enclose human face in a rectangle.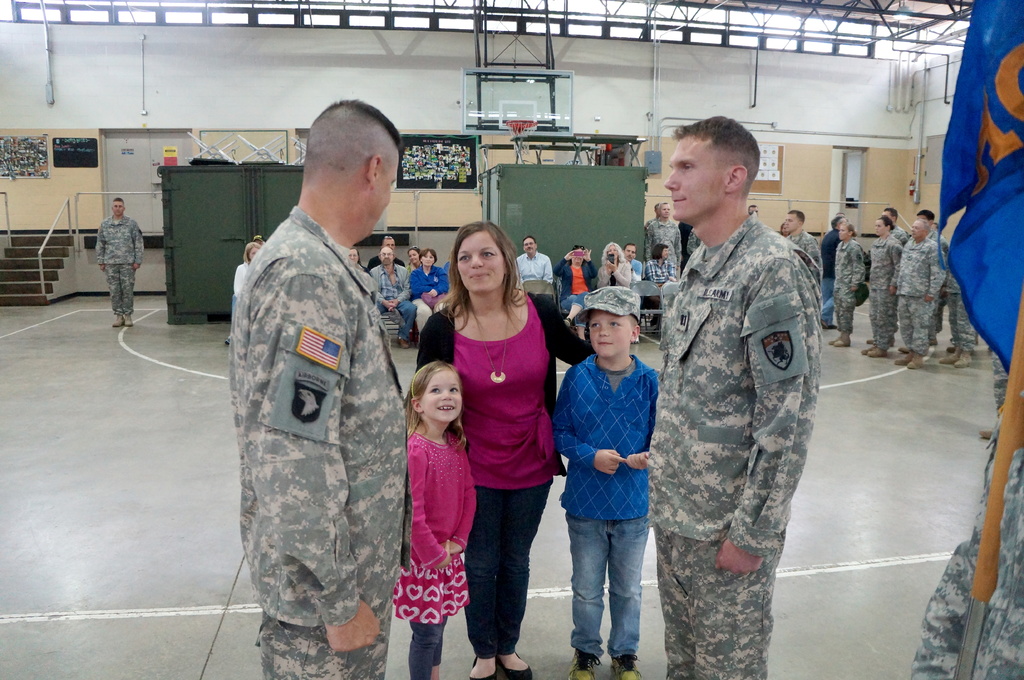
locate(660, 243, 669, 258).
